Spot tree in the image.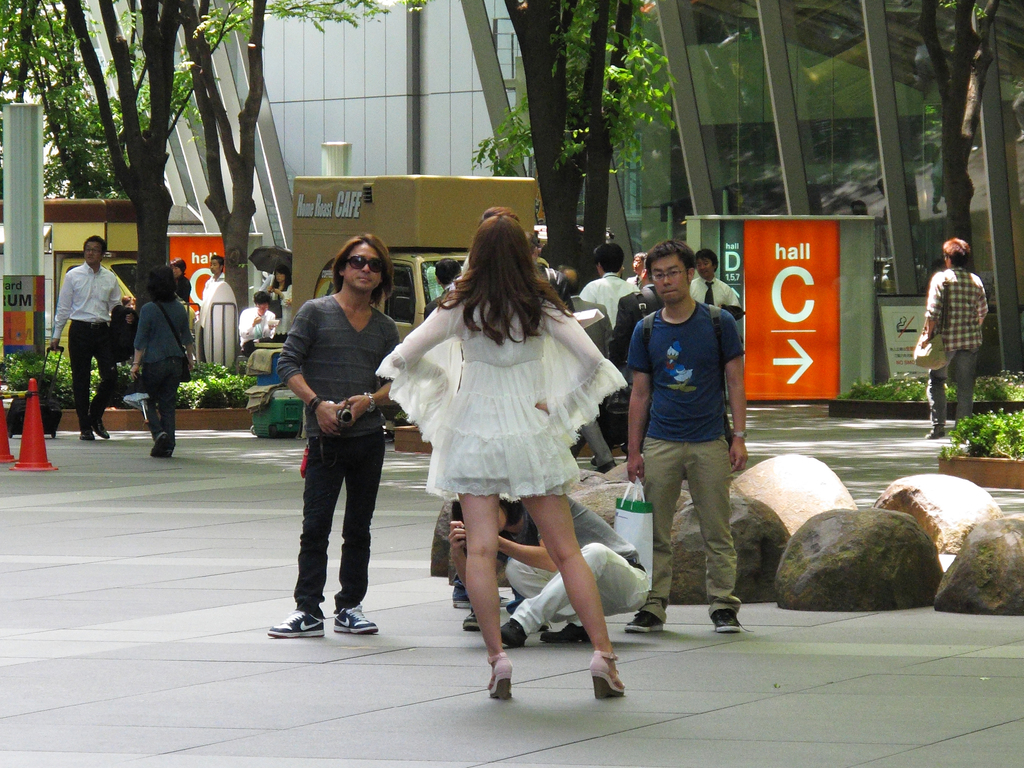
tree found at <box>176,0,268,316</box>.
